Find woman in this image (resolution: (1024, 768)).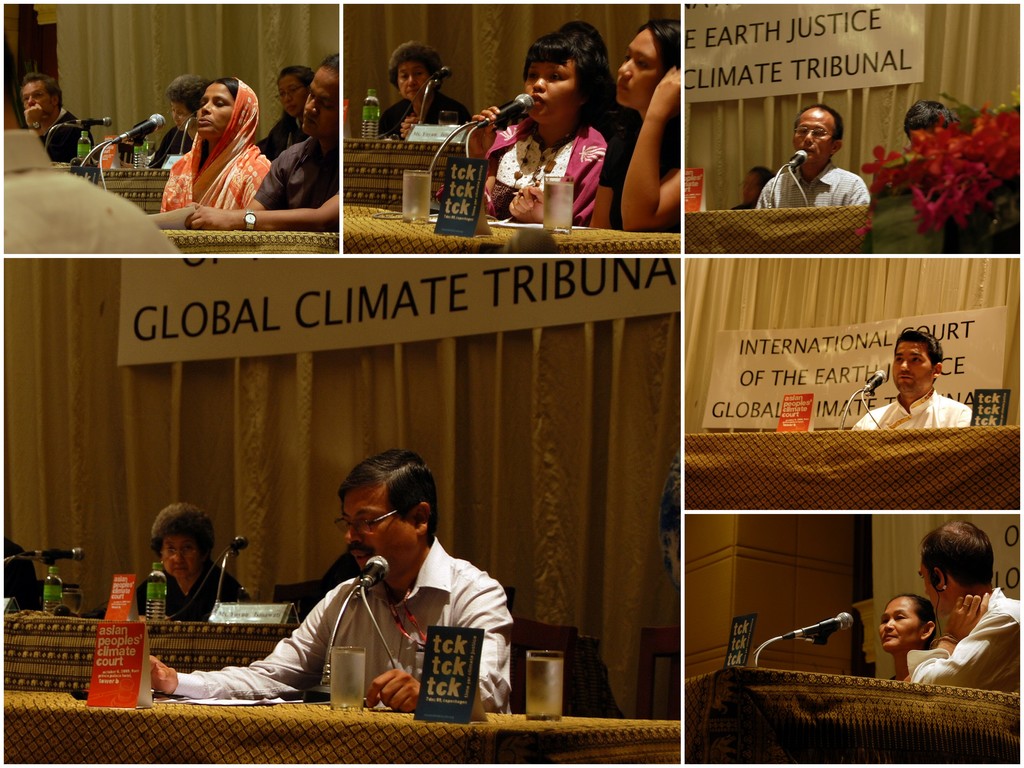
160, 76, 271, 213.
